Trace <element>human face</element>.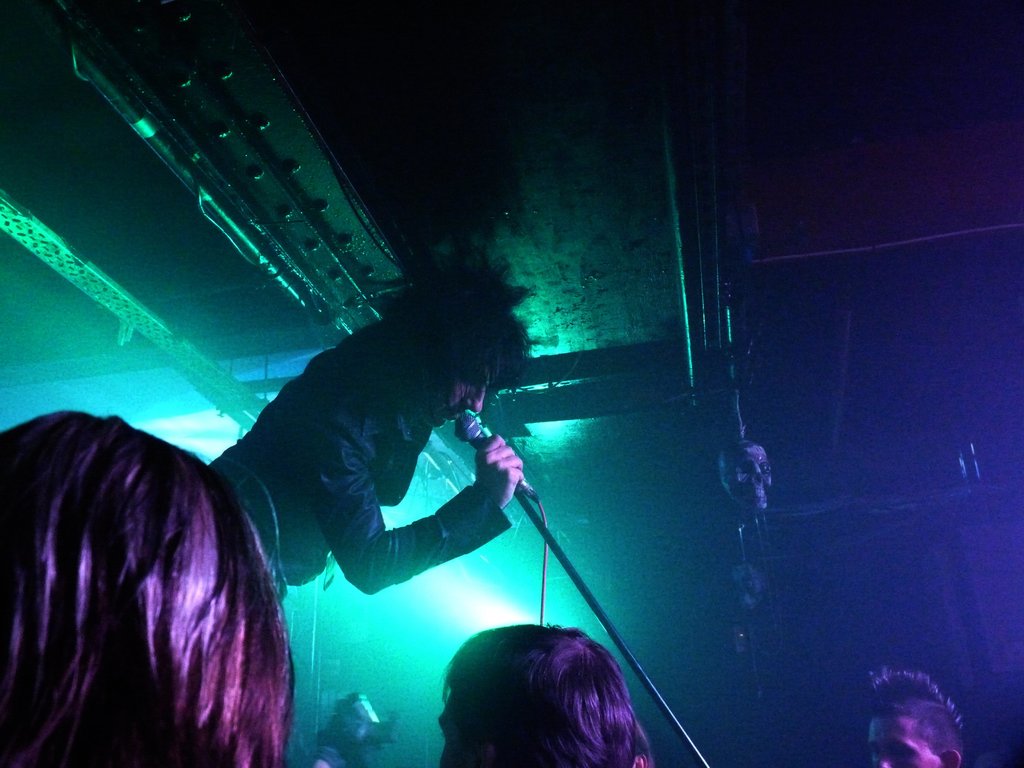
Traced to [left=438, top=366, right=486, bottom=435].
